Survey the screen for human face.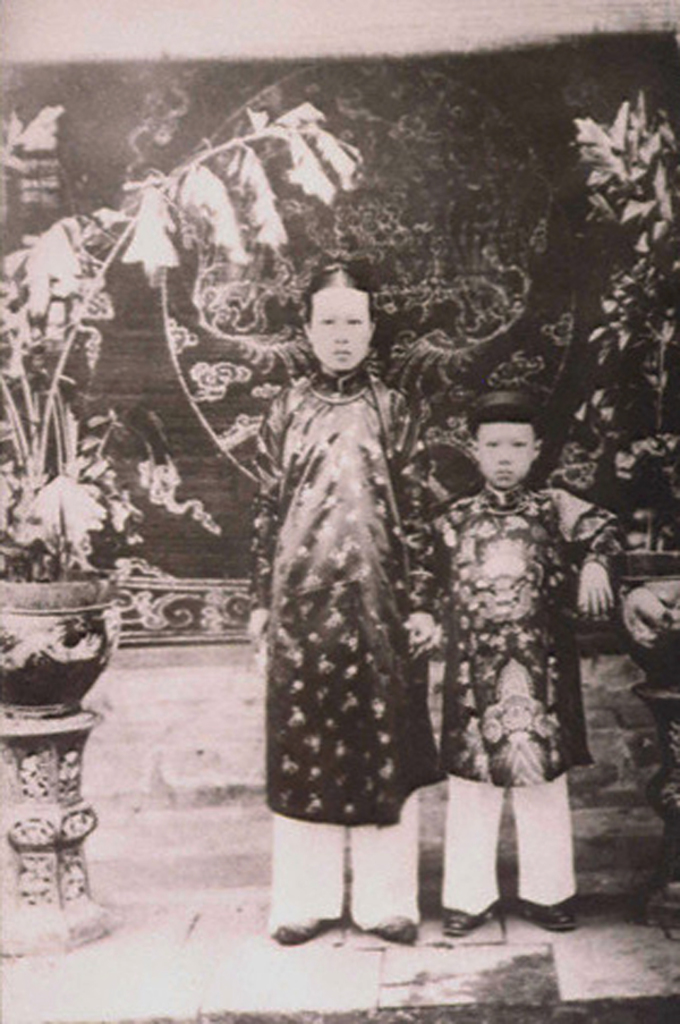
Survey found: BBox(311, 280, 371, 370).
